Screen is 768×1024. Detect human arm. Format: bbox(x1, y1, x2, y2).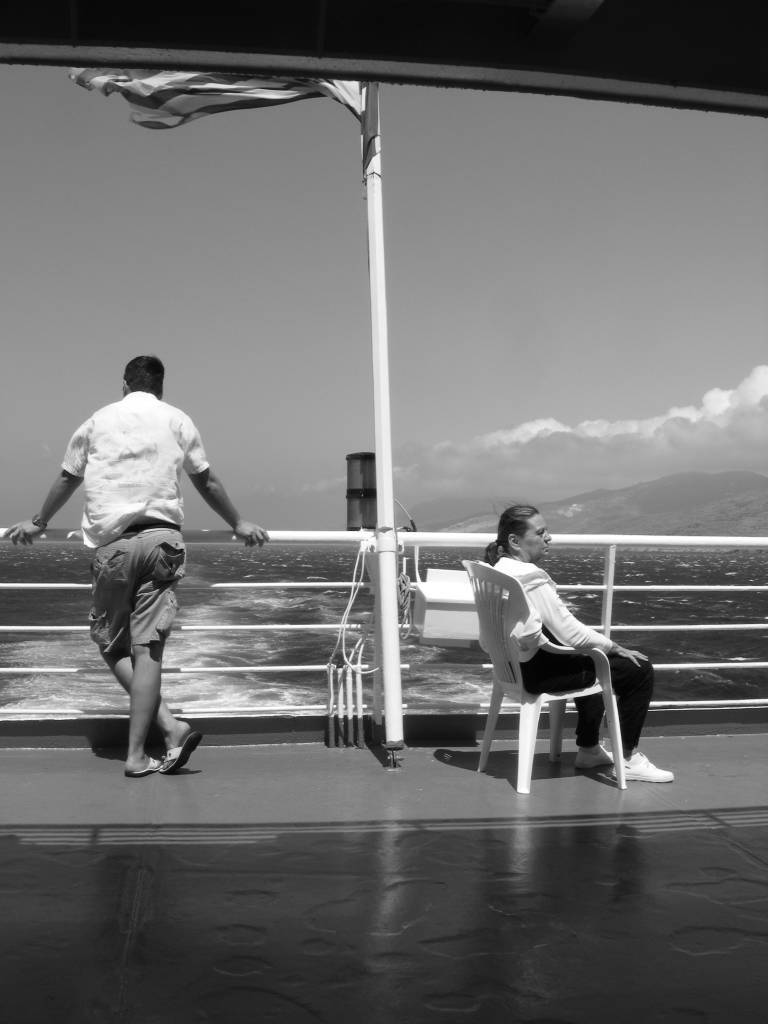
bbox(529, 575, 644, 667).
